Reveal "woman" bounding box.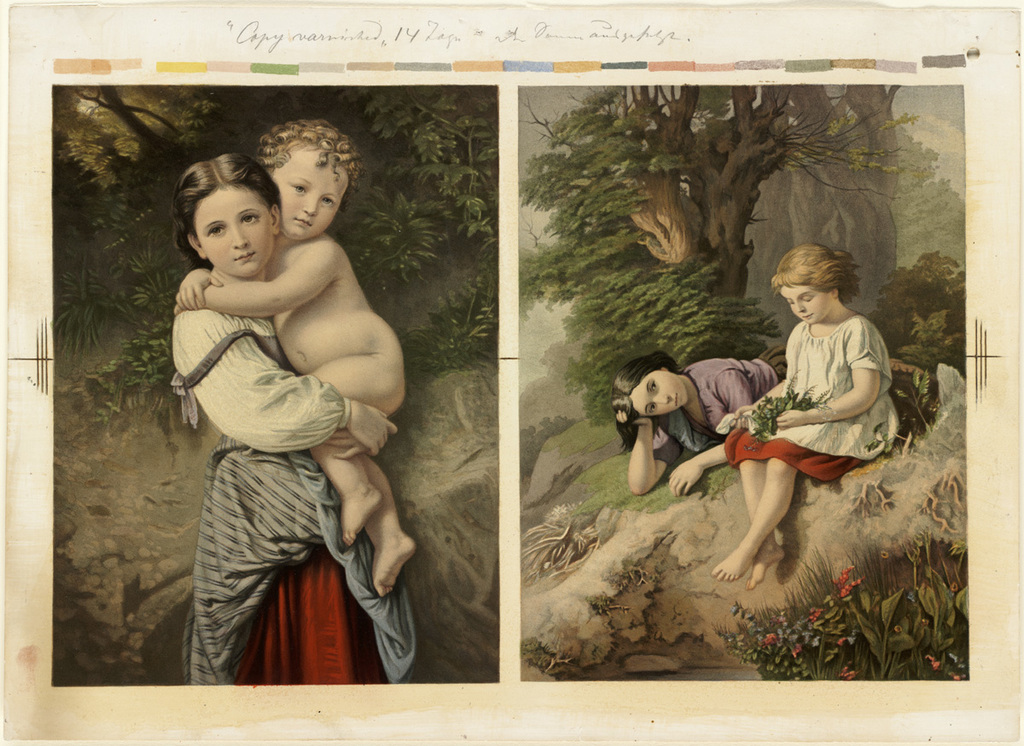
Revealed: 146:106:422:679.
